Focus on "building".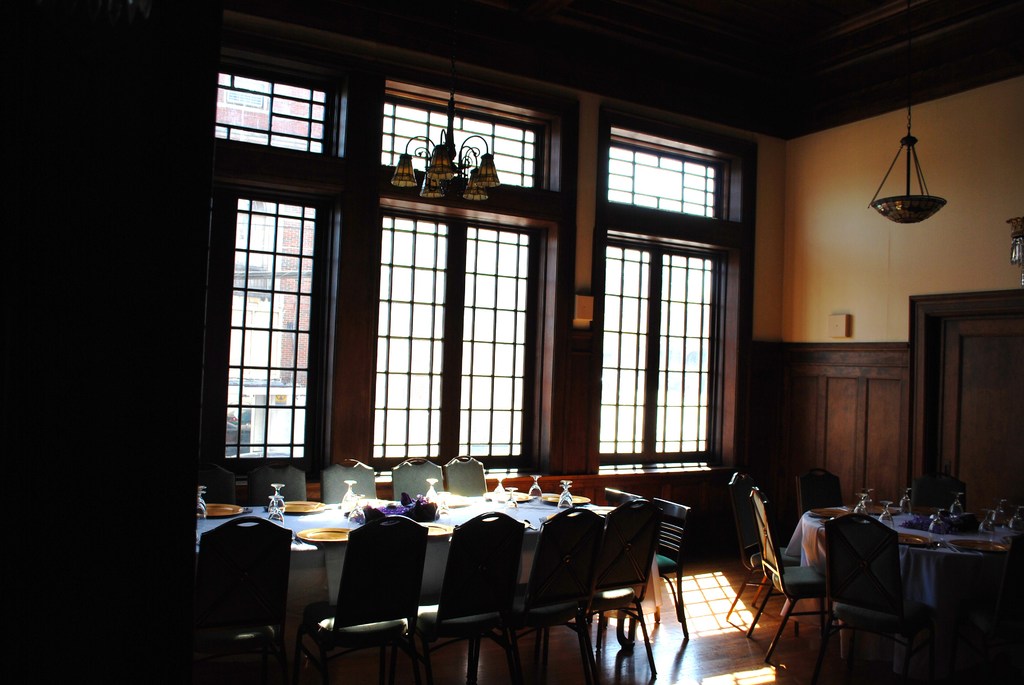
Focused at crop(0, 0, 1023, 684).
